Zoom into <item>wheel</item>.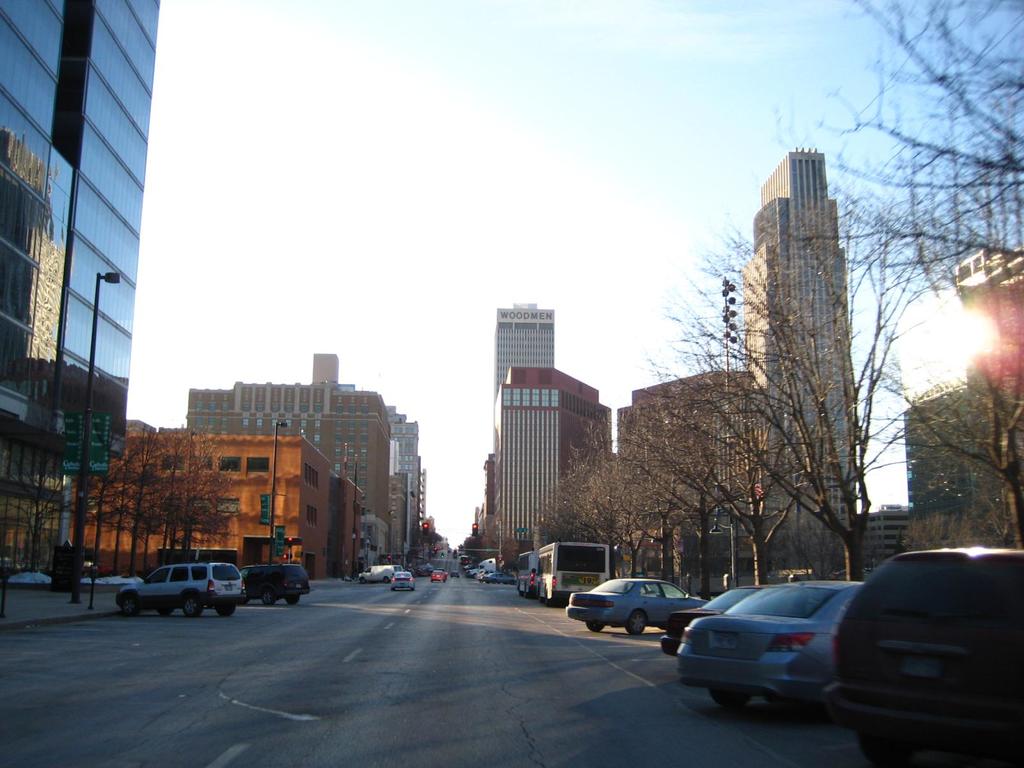
Zoom target: [216,599,237,614].
